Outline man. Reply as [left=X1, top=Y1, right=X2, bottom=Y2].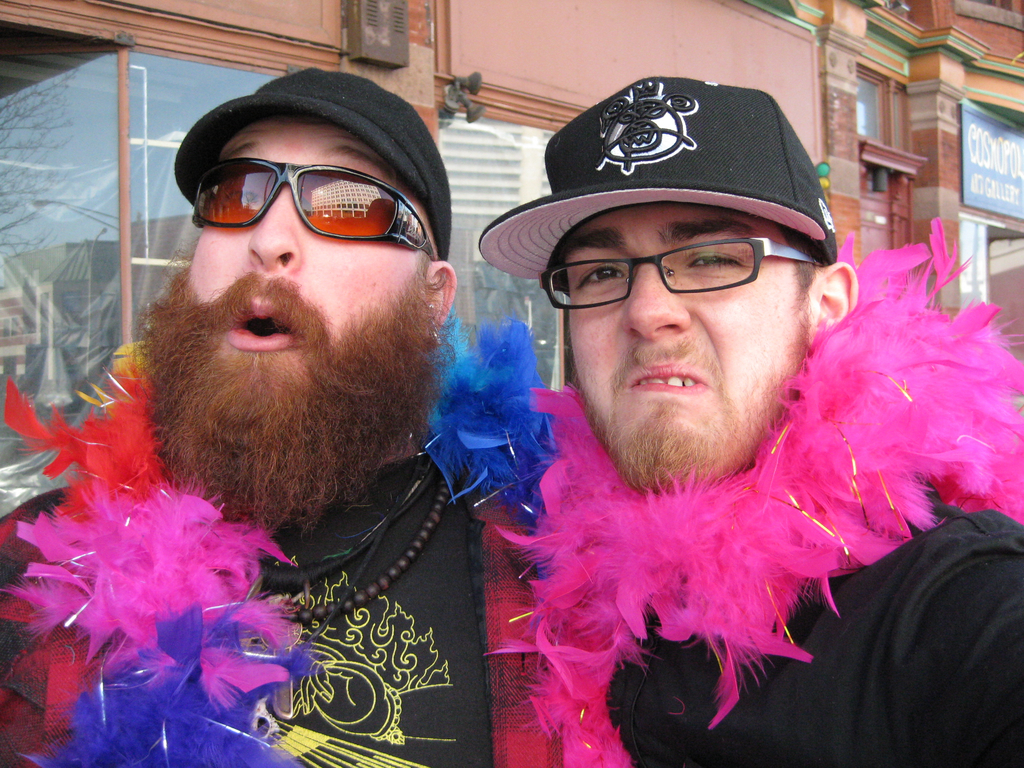
[left=392, top=79, right=1020, bottom=767].
